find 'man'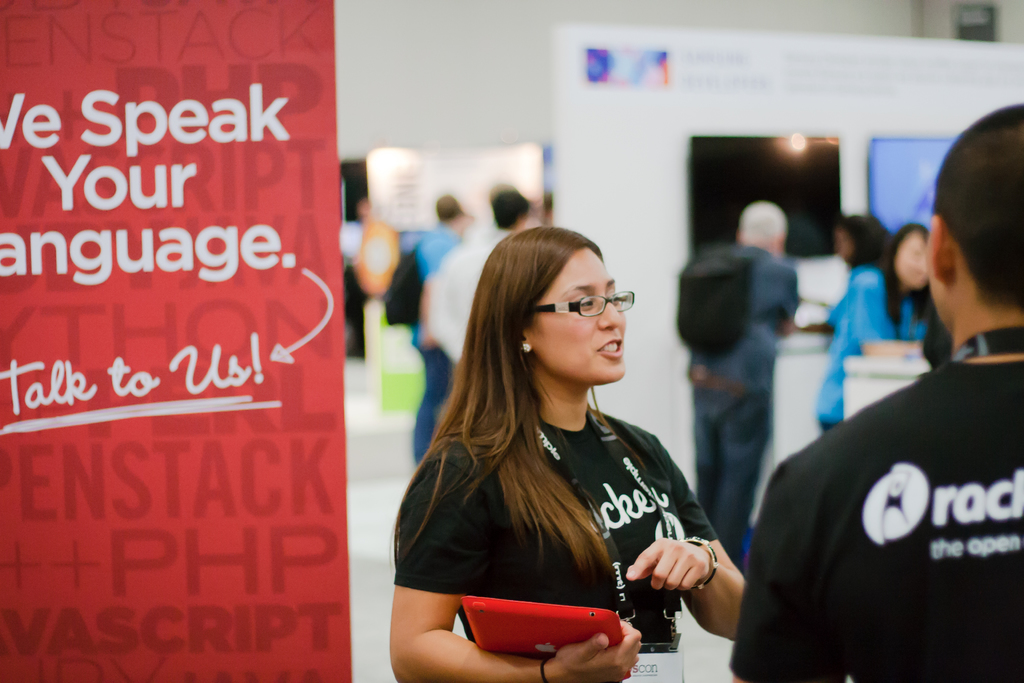
<bbox>703, 195, 804, 554</bbox>
